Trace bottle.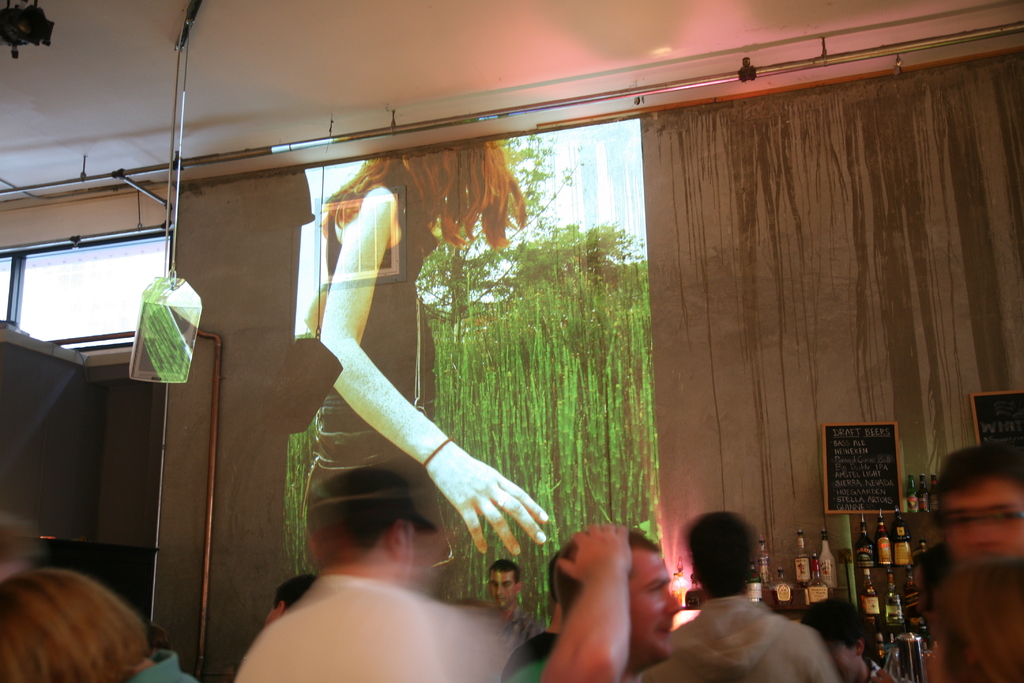
Traced to {"left": 920, "top": 478, "right": 929, "bottom": 507}.
